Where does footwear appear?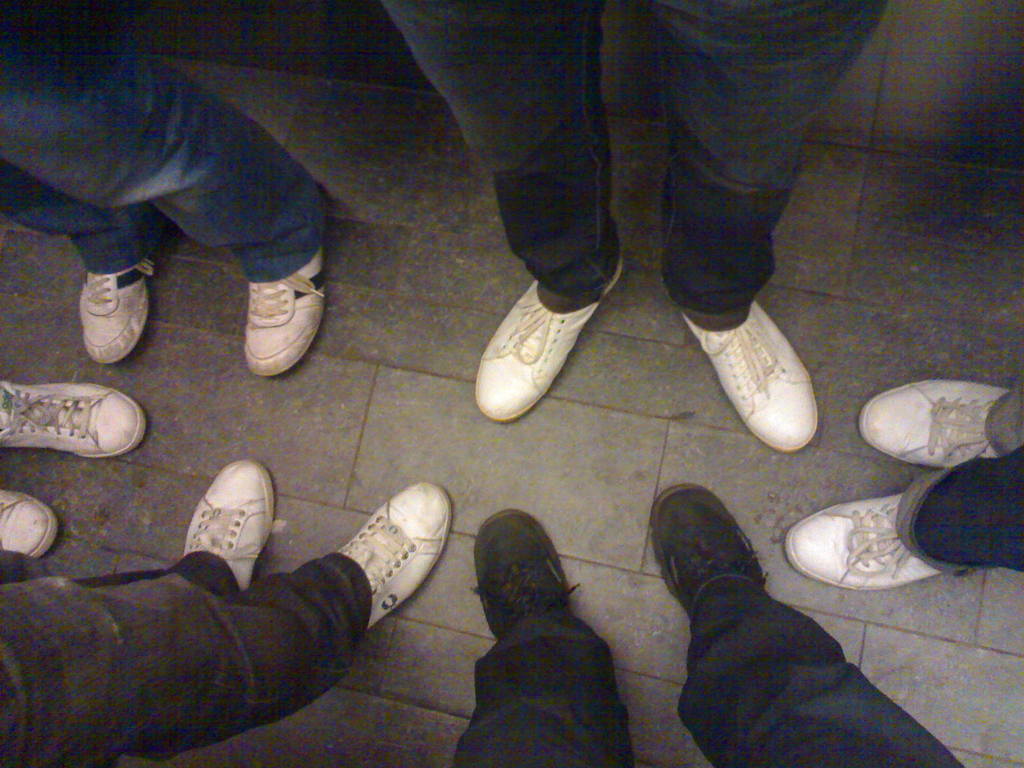
Appears at <region>648, 491, 762, 609</region>.
